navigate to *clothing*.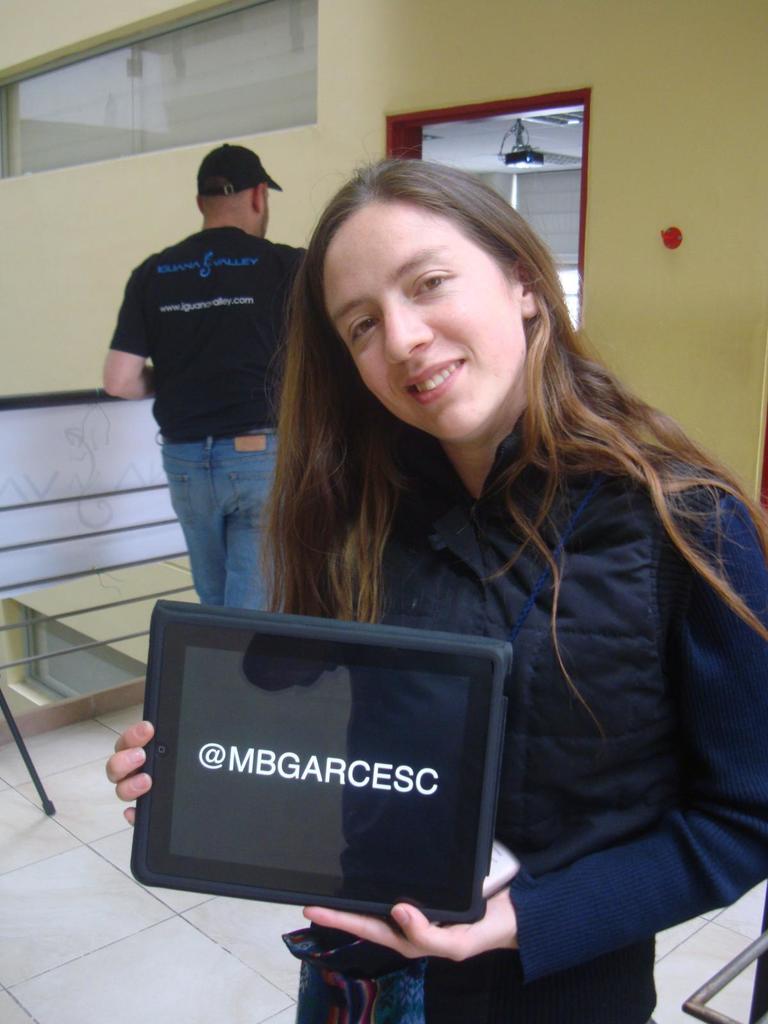
Navigation target: <bbox>308, 346, 750, 988</bbox>.
